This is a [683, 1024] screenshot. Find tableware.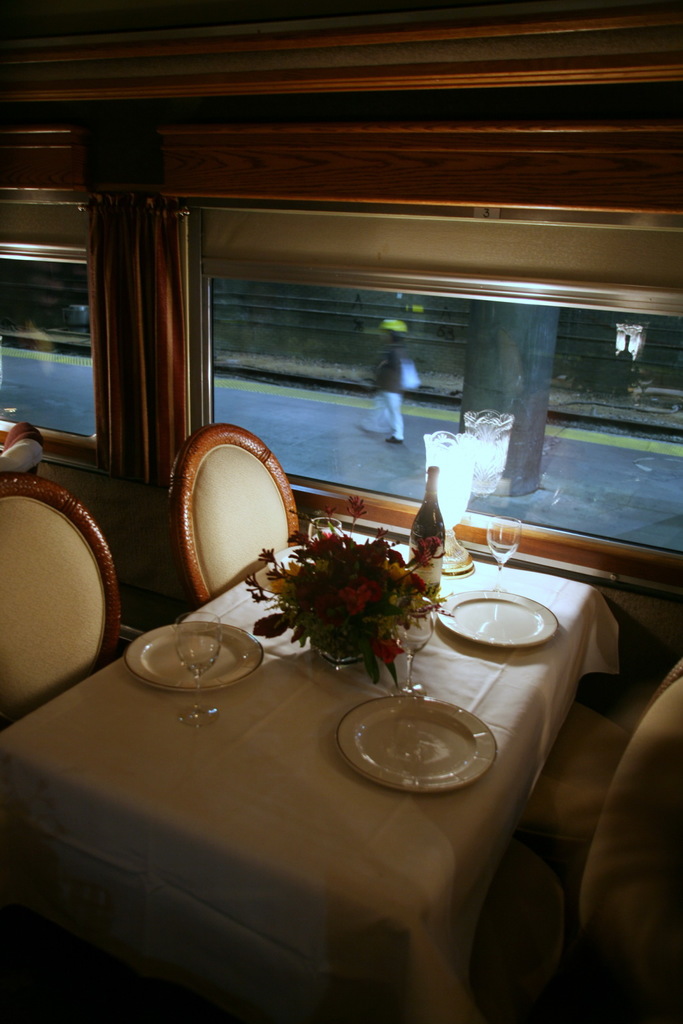
Bounding box: {"left": 173, "top": 607, "right": 221, "bottom": 720}.
